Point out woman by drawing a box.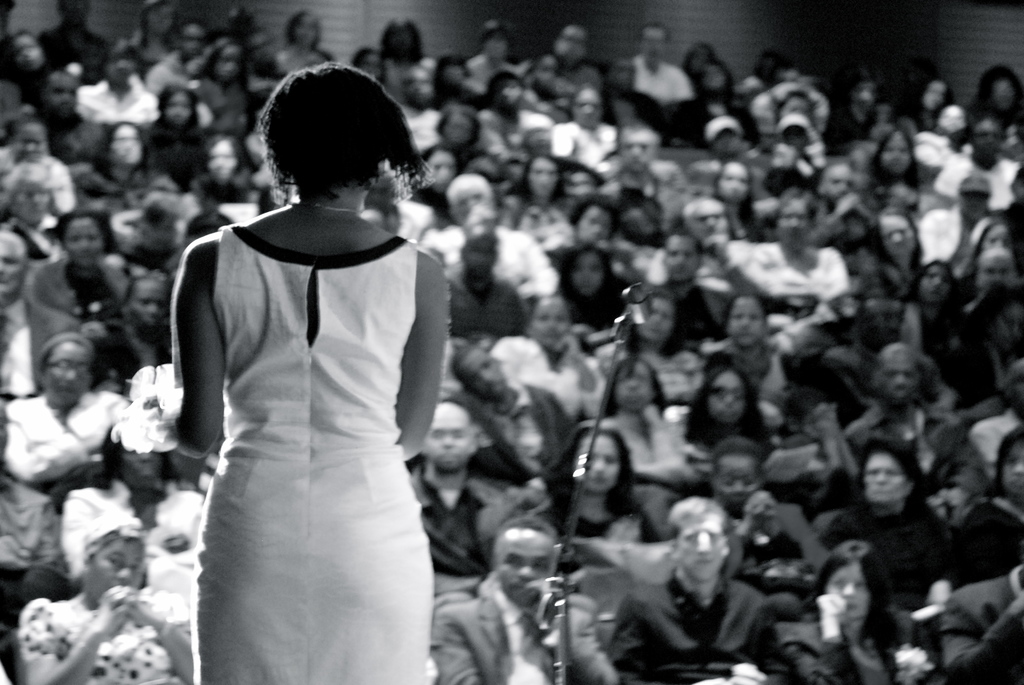
locate(749, 188, 847, 303).
